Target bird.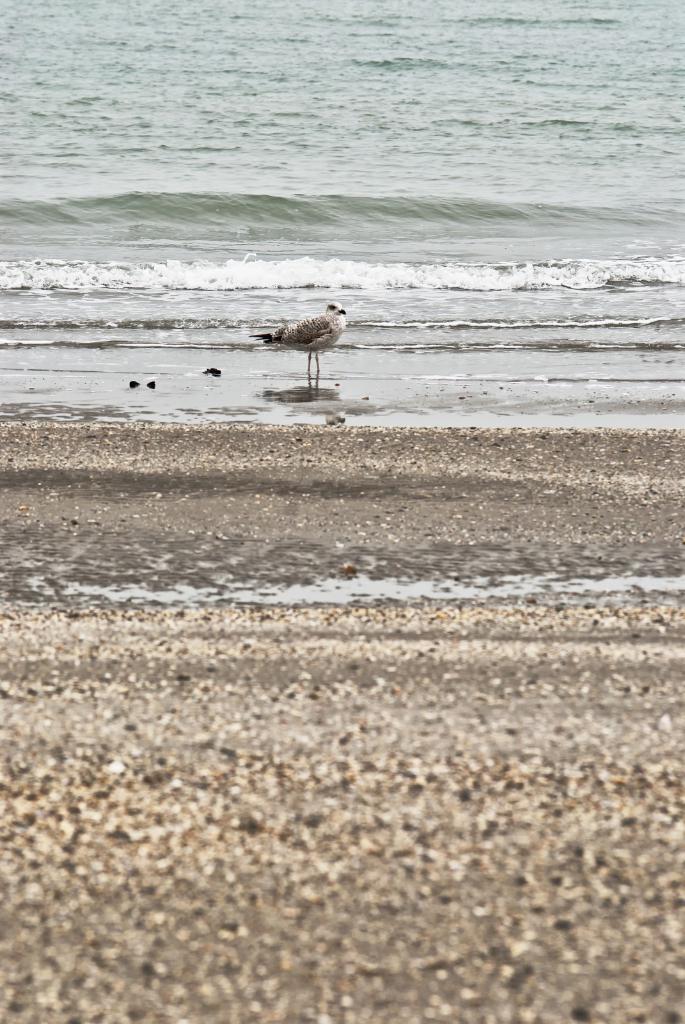
Target region: {"left": 251, "top": 288, "right": 351, "bottom": 398}.
